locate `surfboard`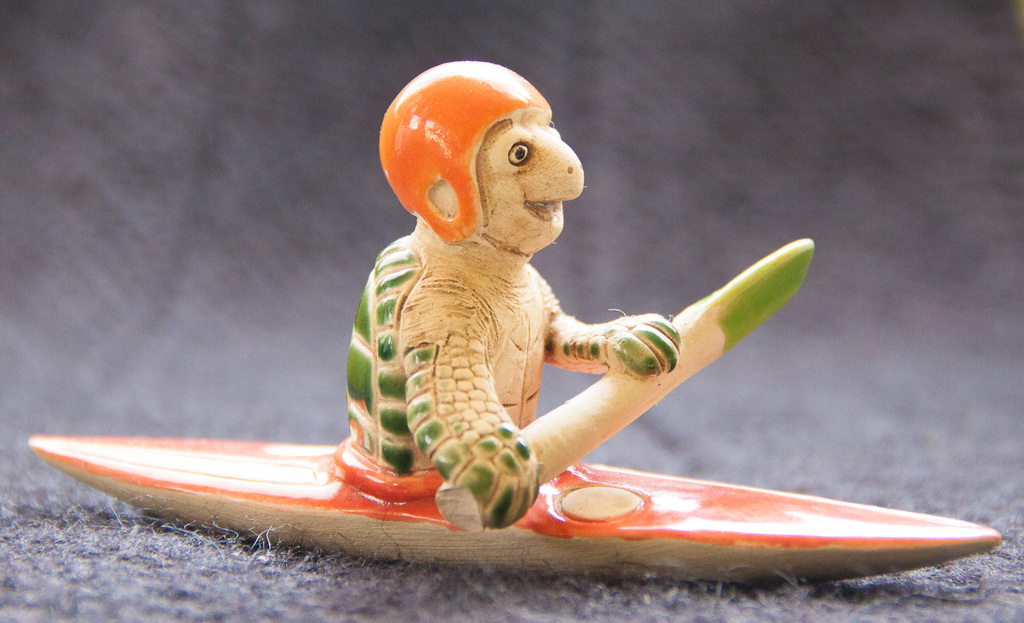
[27, 433, 1005, 579]
